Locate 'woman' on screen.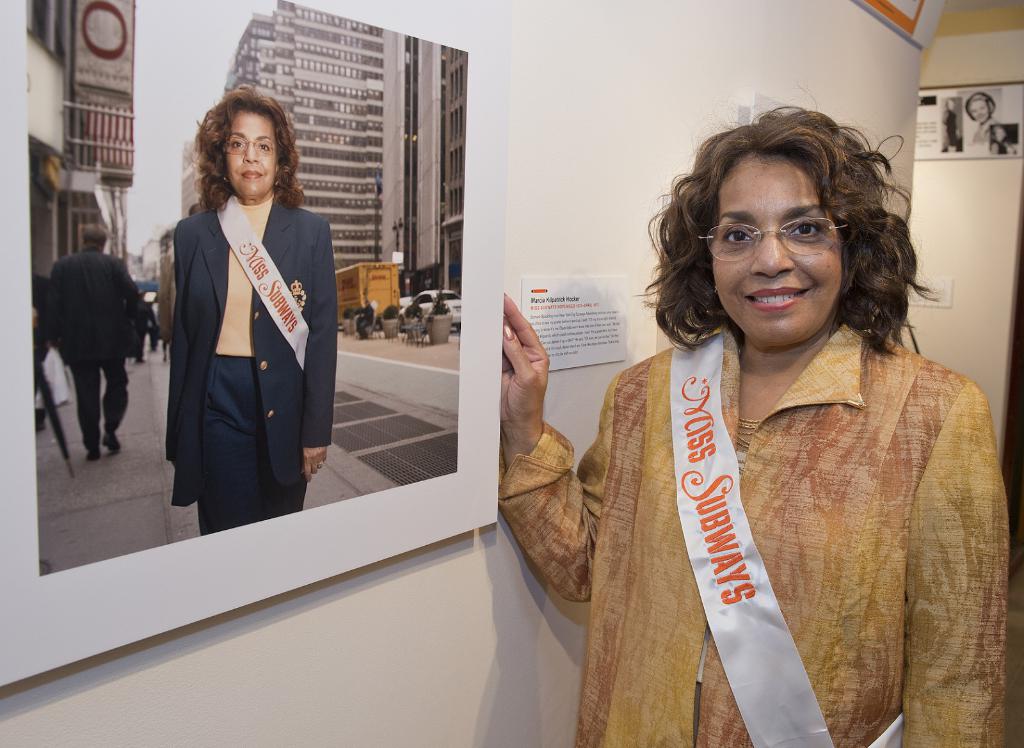
On screen at 171 94 339 529.
